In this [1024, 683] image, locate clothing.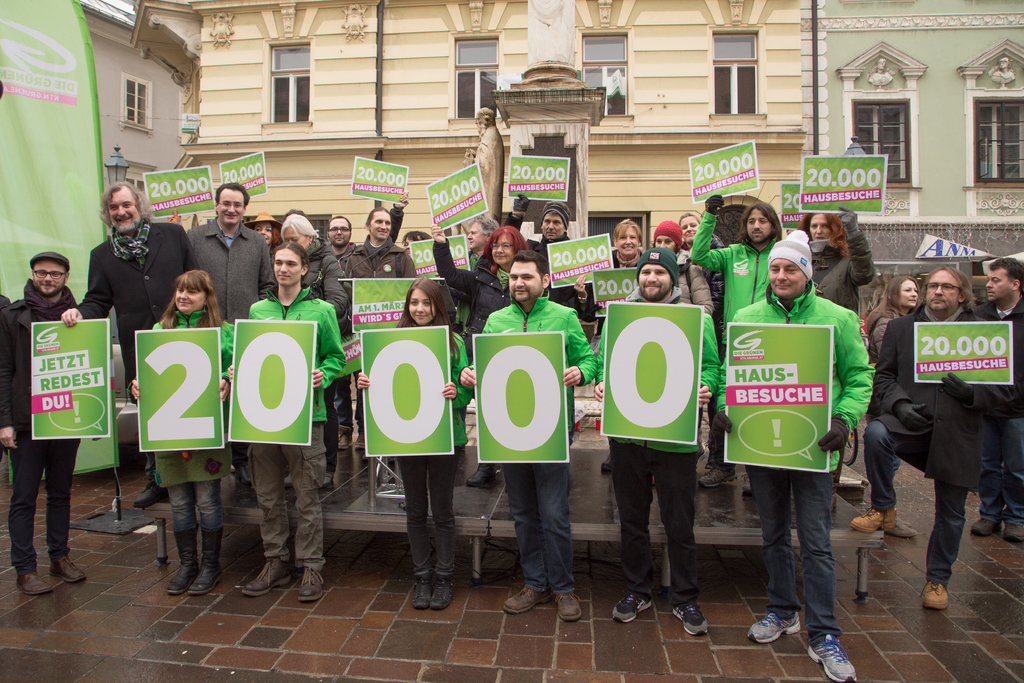
Bounding box: <box>430,247,522,324</box>.
